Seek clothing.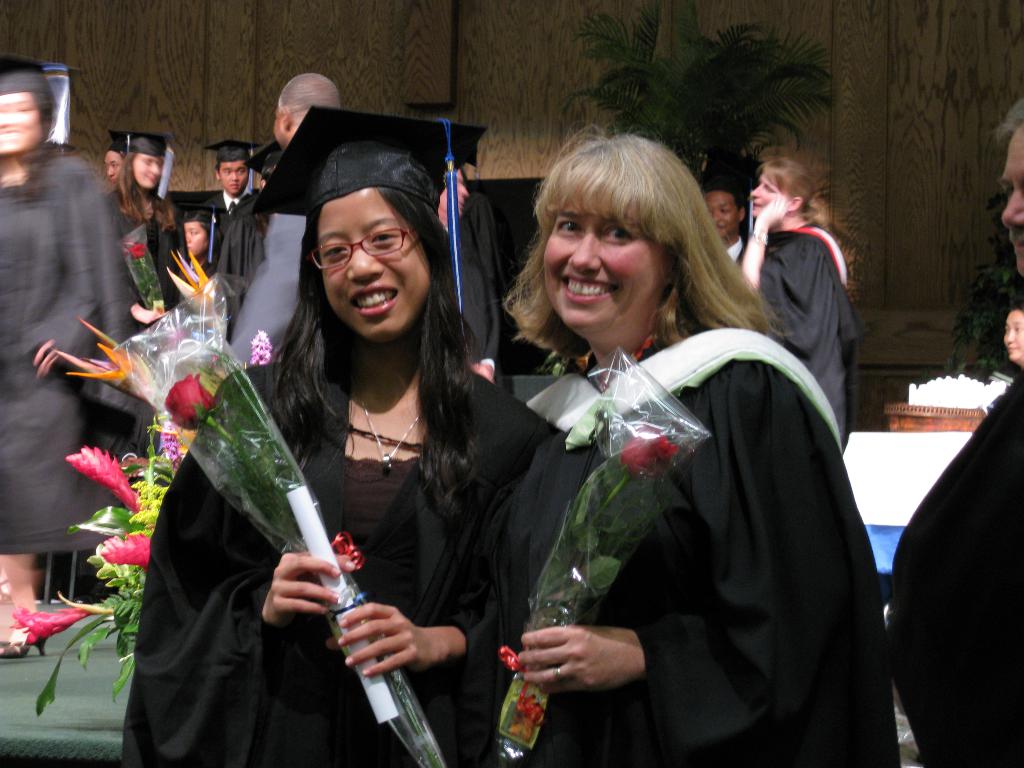
locate(892, 378, 1023, 767).
